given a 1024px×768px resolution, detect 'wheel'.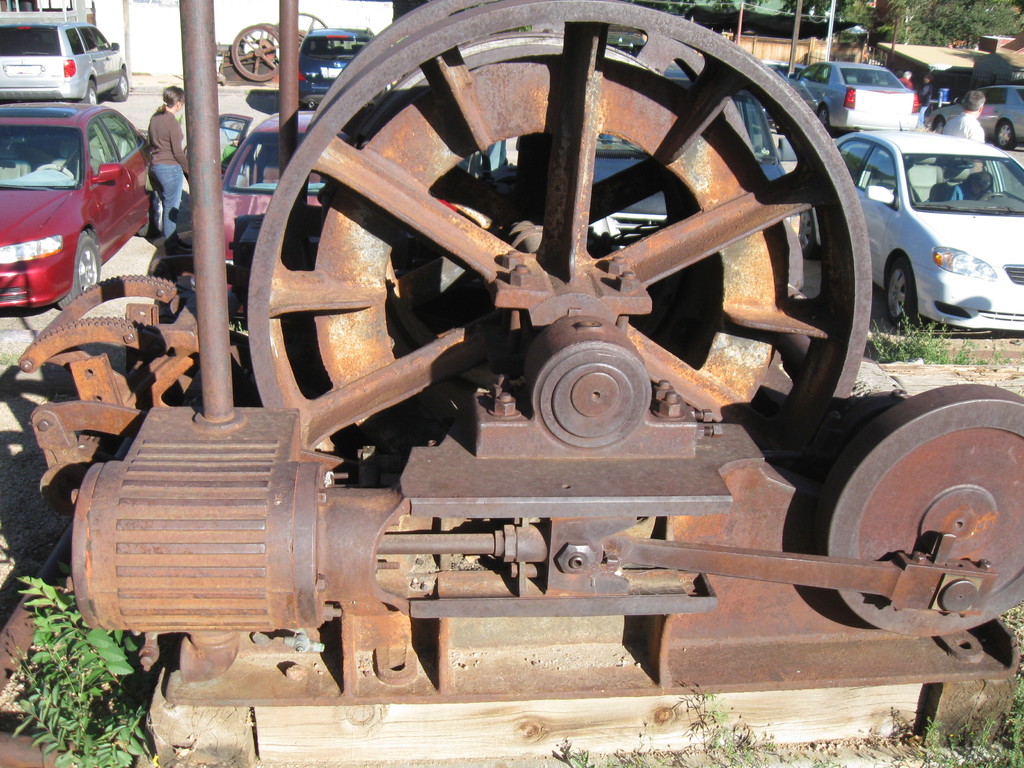
locate(78, 81, 95, 106).
